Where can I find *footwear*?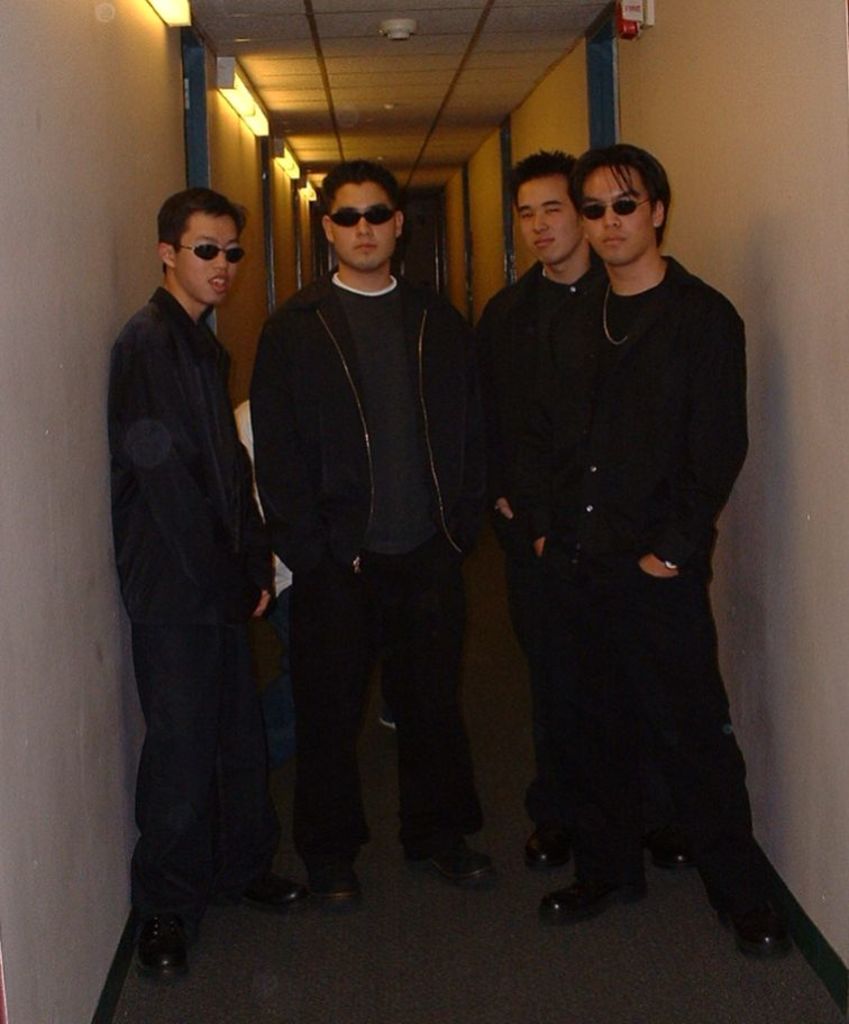
You can find it at 538:879:654:929.
